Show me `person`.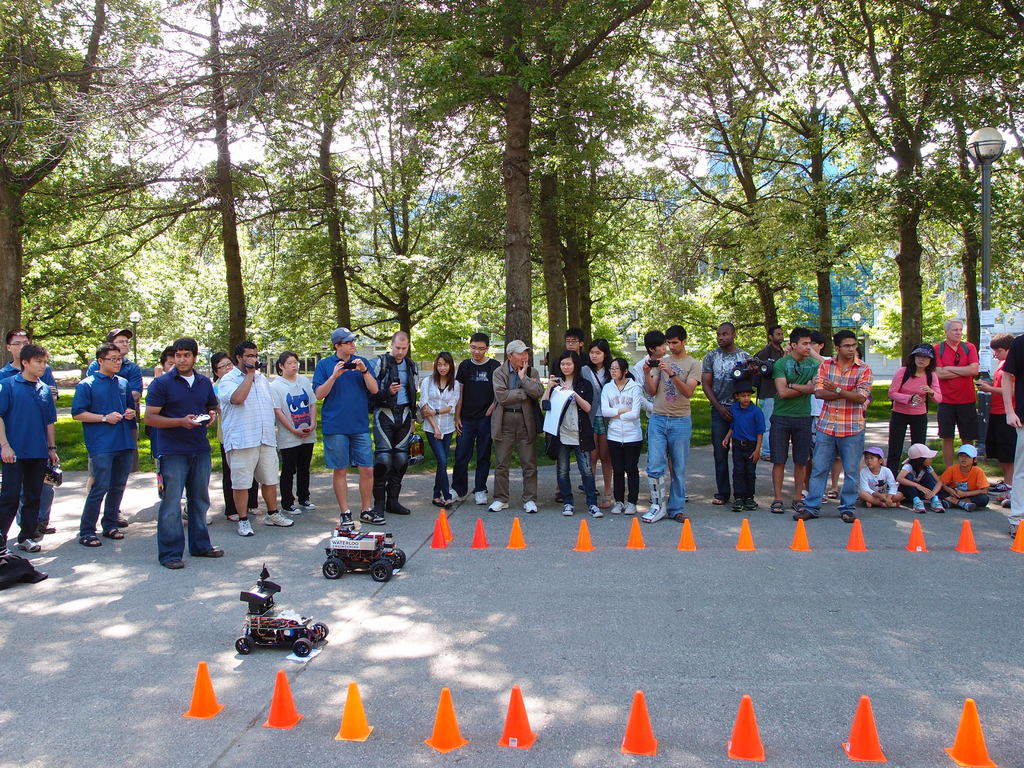
`person` is here: 719 376 768 511.
